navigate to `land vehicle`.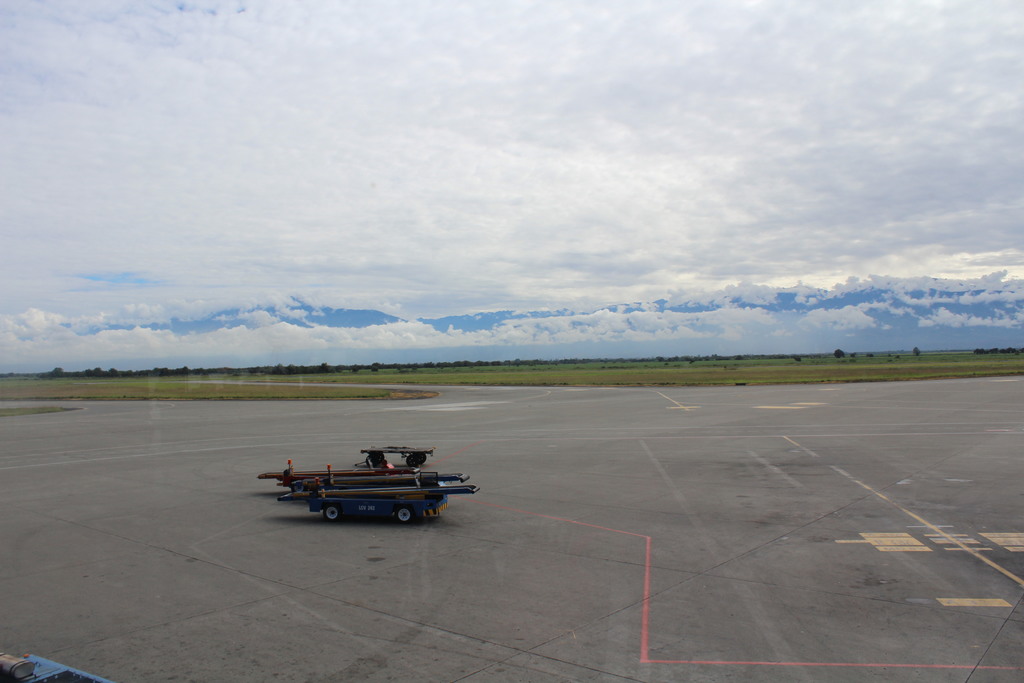
Navigation target: [286,476,467,490].
